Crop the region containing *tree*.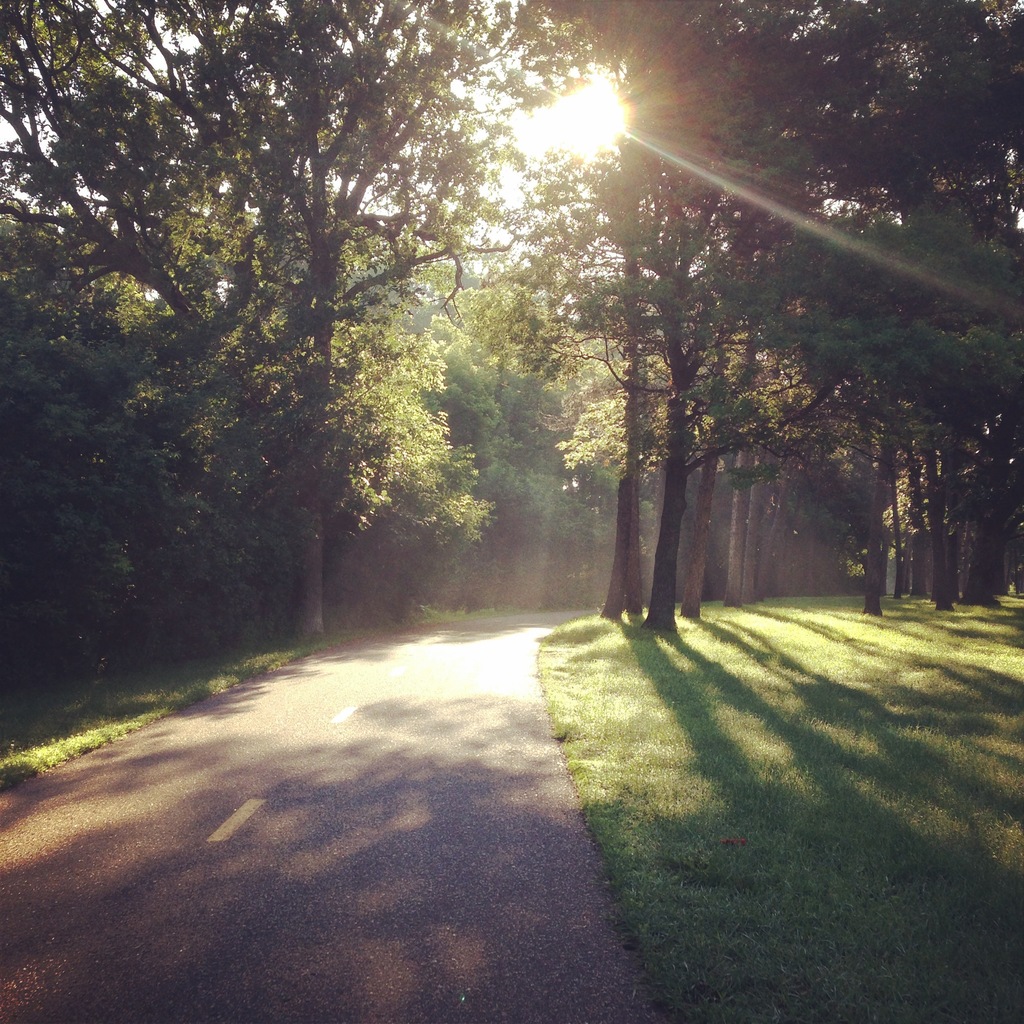
Crop region: 532/0/692/627.
